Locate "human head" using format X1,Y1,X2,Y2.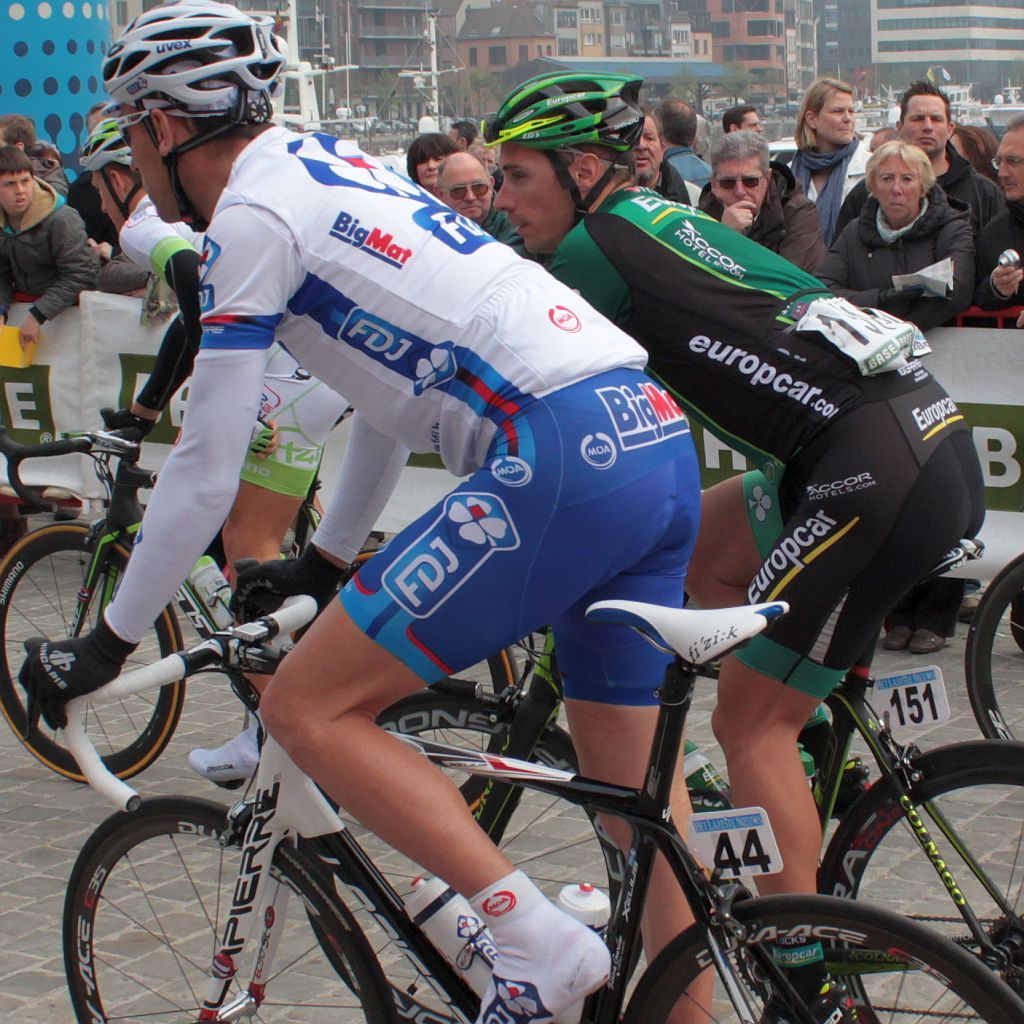
84,105,111,130.
